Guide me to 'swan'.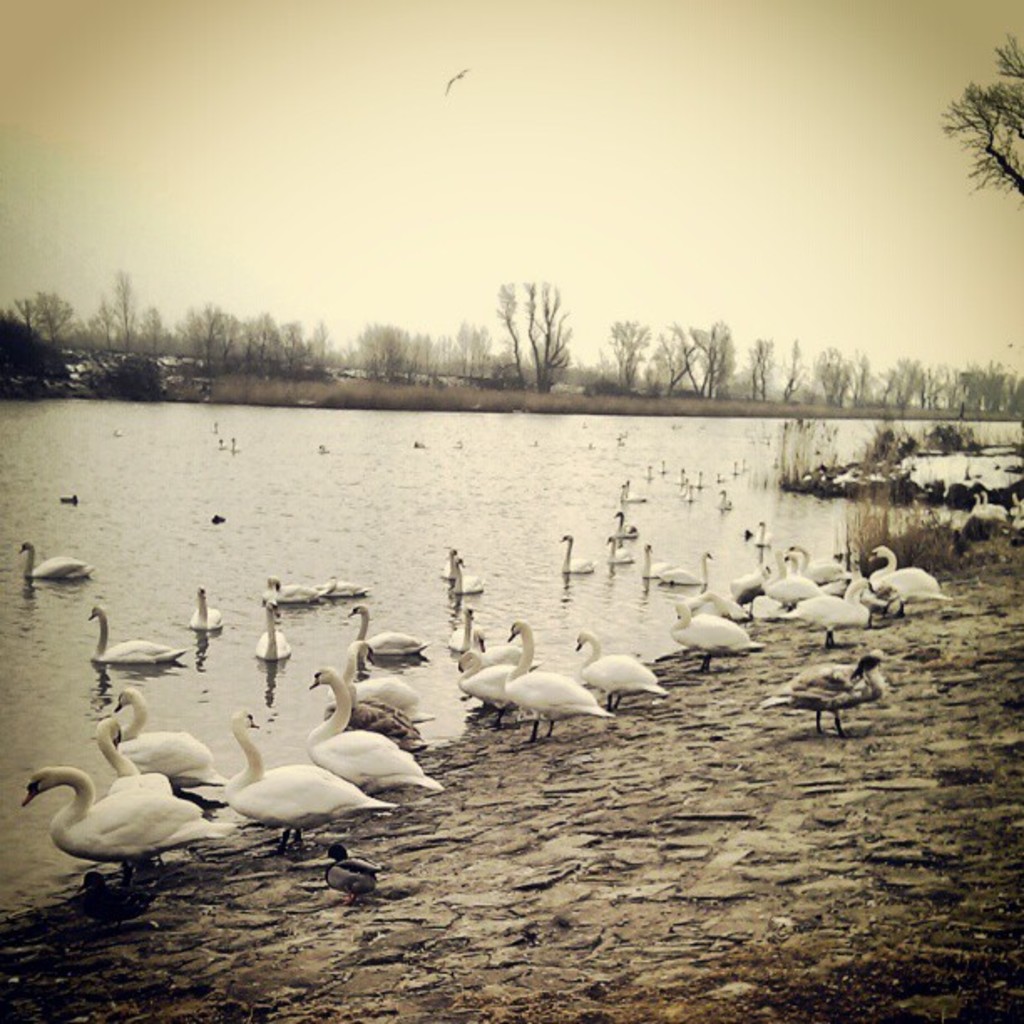
Guidance: box=[748, 458, 755, 477].
